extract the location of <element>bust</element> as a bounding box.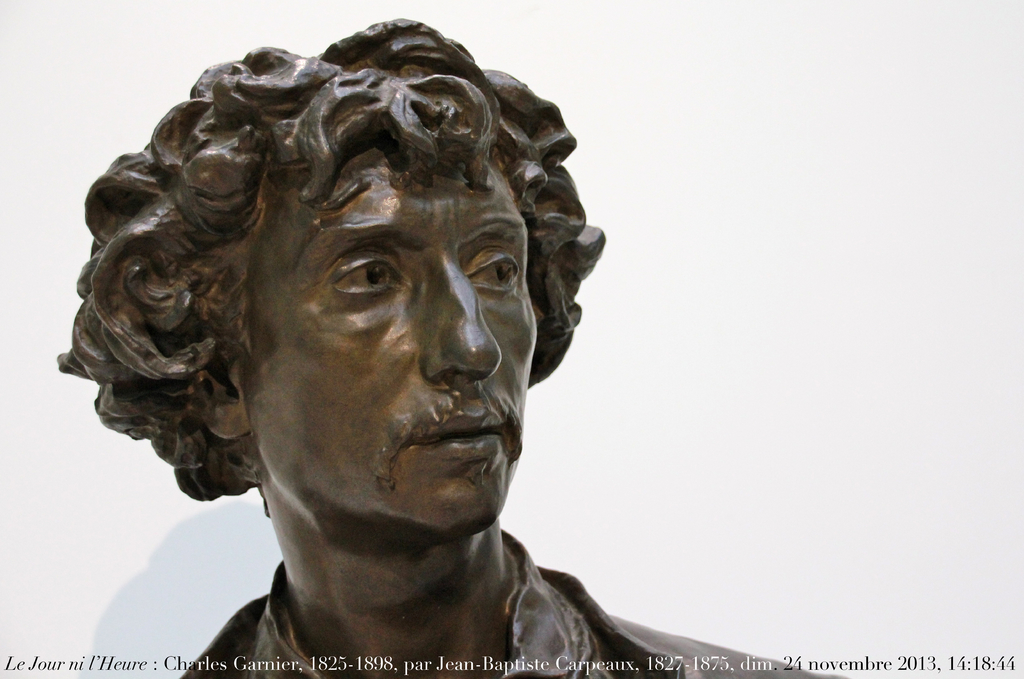
[x1=56, y1=16, x2=850, y2=678].
